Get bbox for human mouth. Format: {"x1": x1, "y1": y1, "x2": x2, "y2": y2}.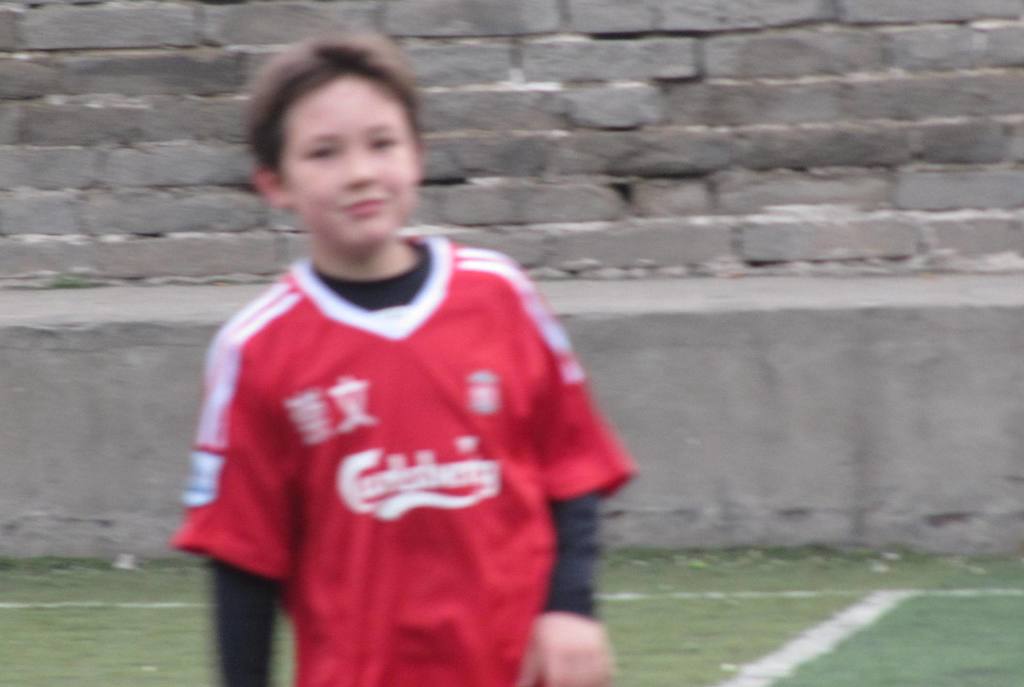
{"x1": 338, "y1": 196, "x2": 389, "y2": 217}.
